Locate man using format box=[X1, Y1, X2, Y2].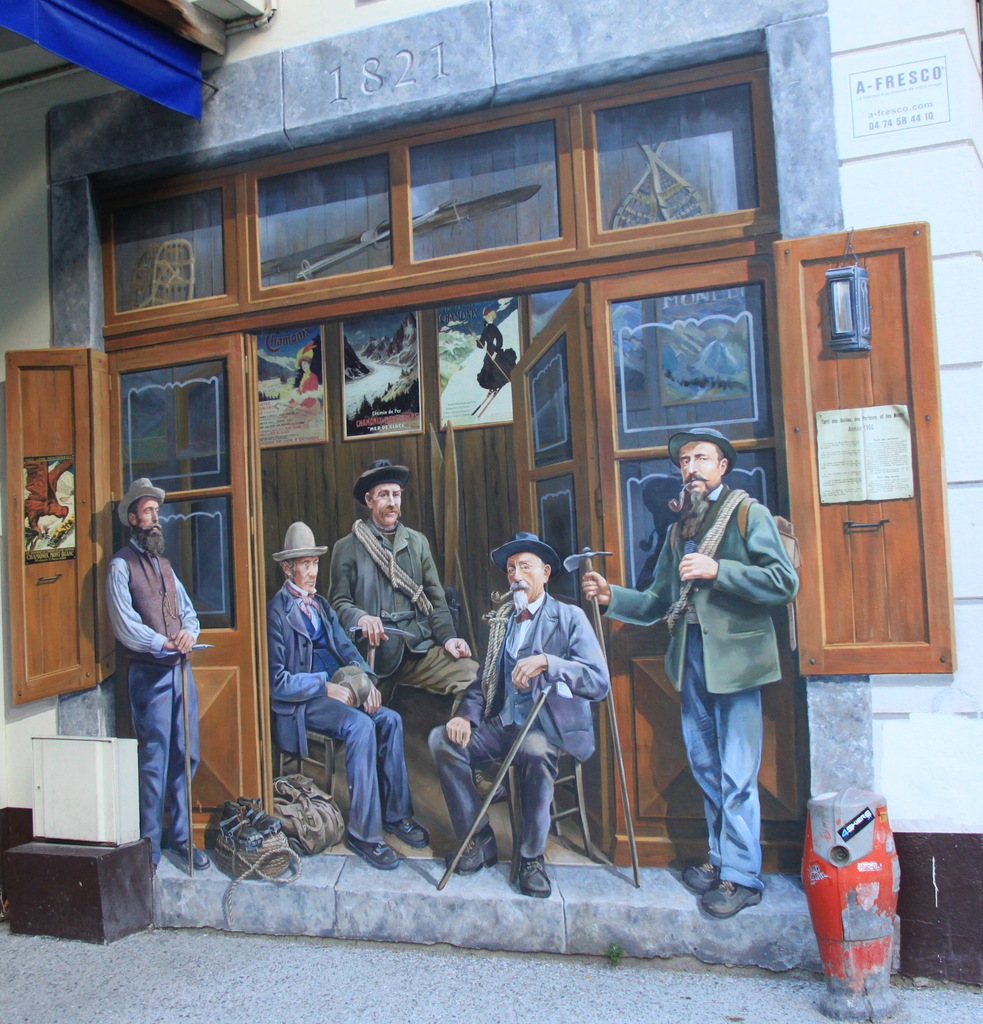
box=[264, 520, 437, 872].
